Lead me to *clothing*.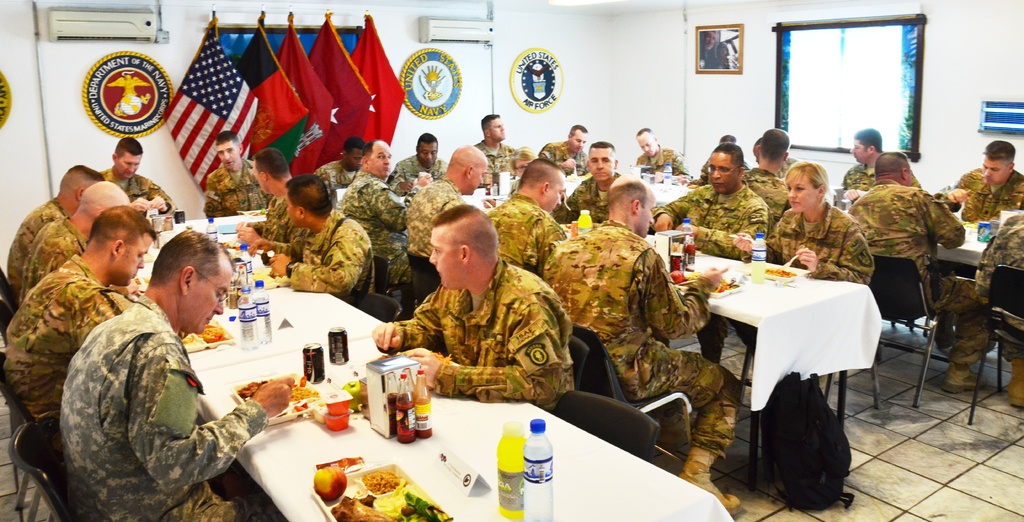
Lead to bbox(650, 189, 769, 364).
